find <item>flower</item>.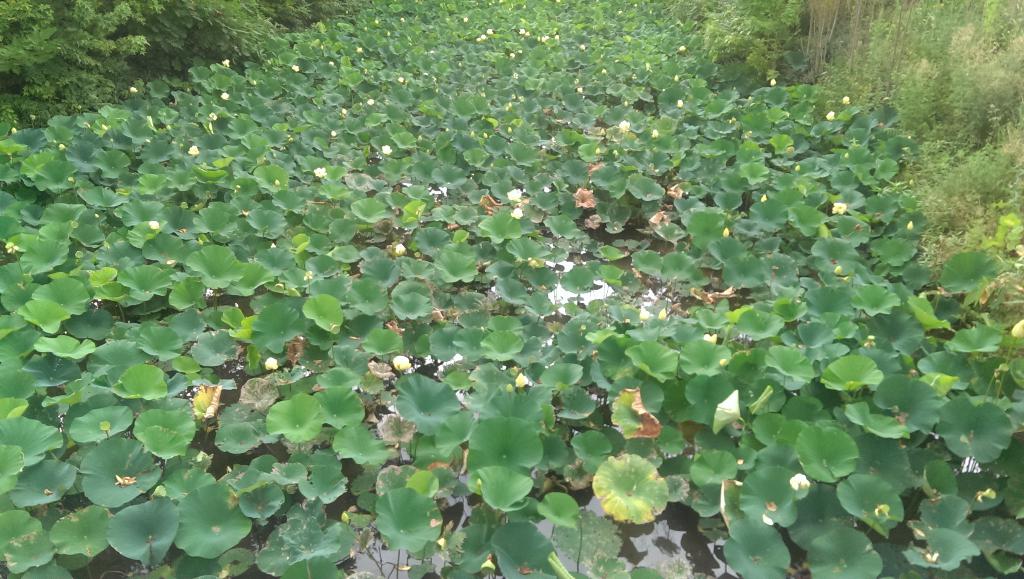
box(582, 43, 588, 49).
